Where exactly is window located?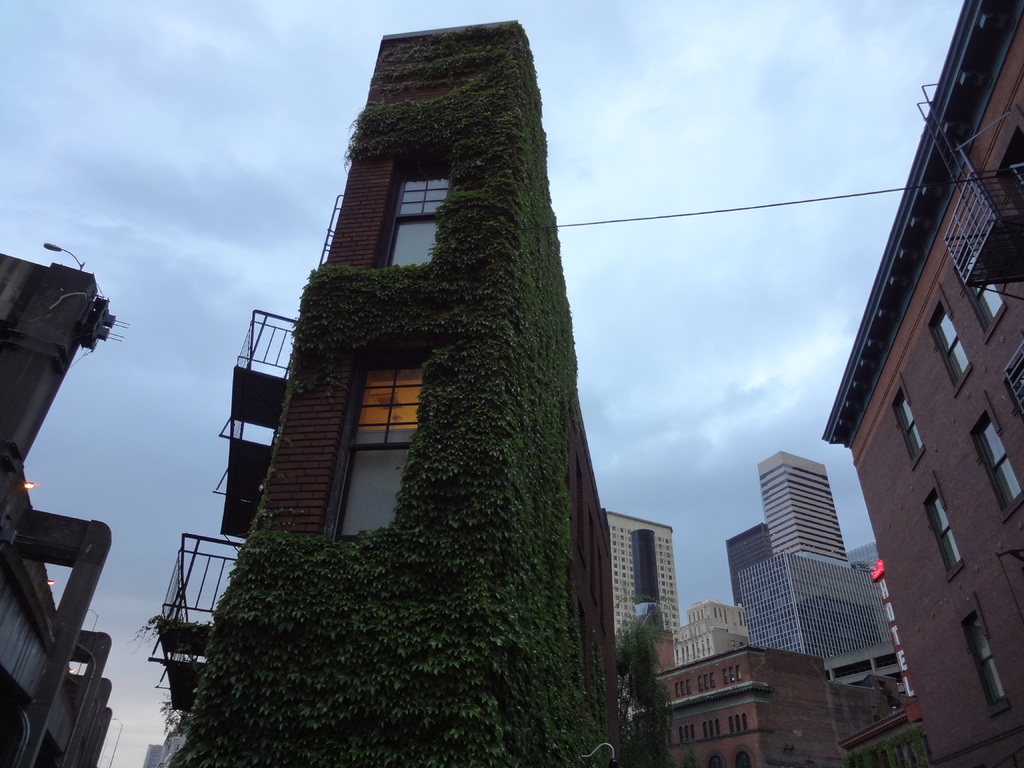
Its bounding box is [left=360, top=151, right=440, bottom=264].
